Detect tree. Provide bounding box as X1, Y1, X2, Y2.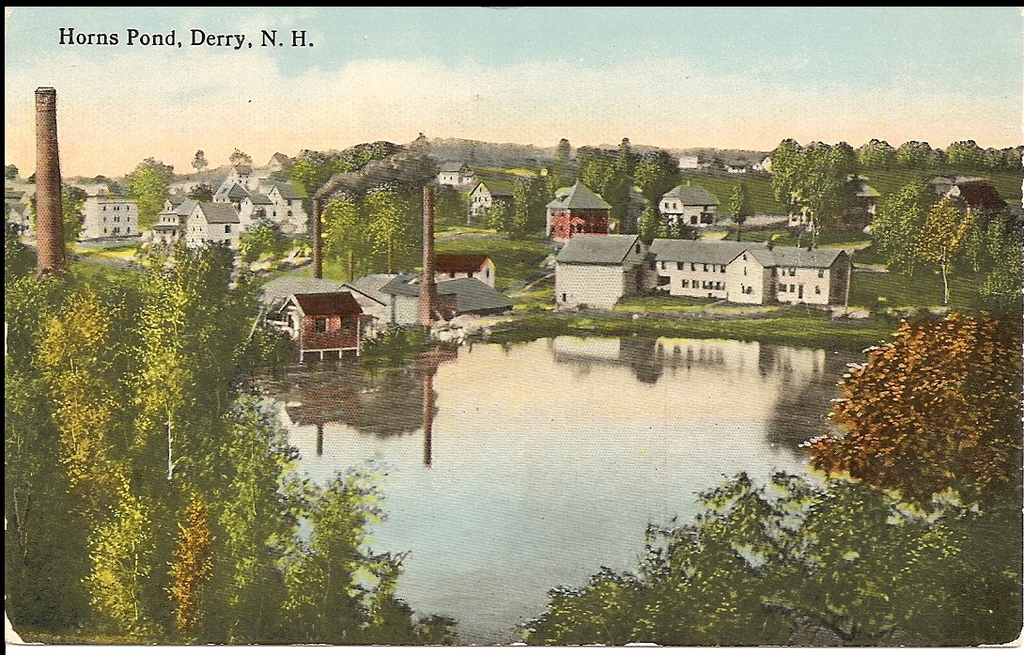
895, 146, 936, 165.
